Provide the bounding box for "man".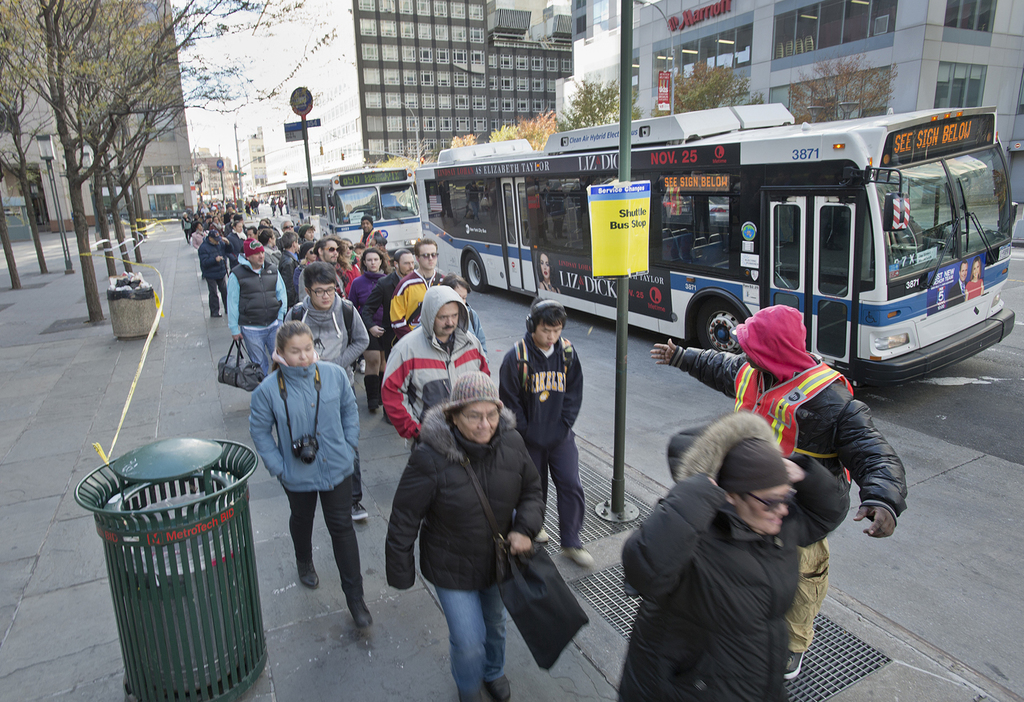
(left=446, top=278, right=486, bottom=355).
